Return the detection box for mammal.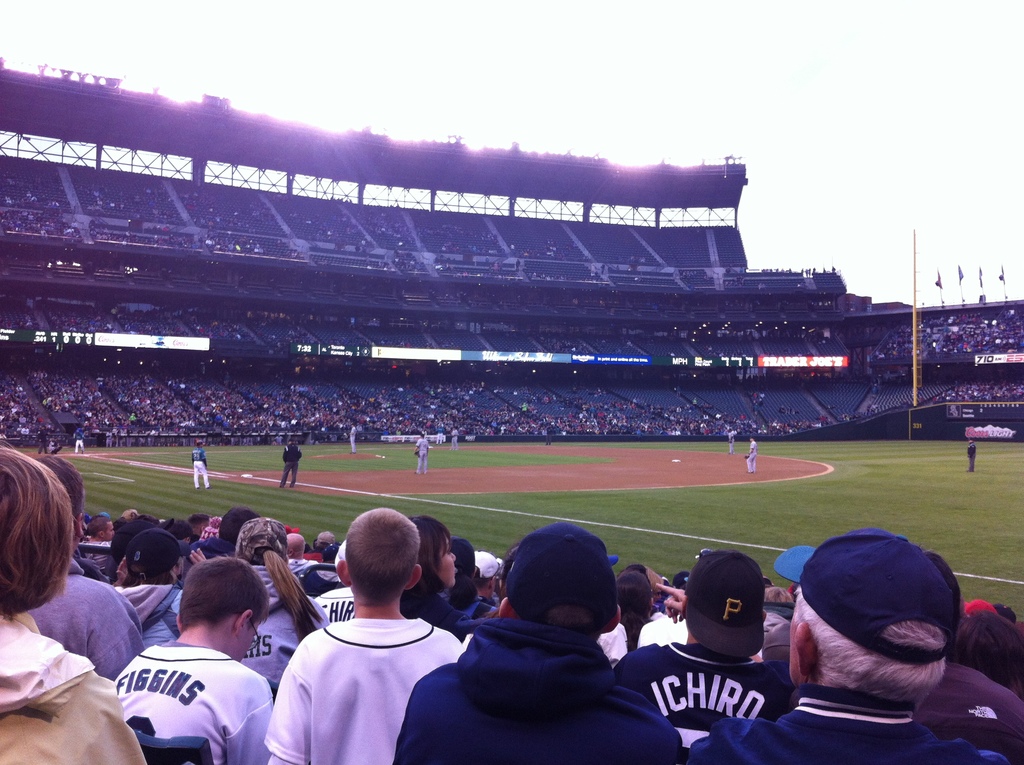
726, 427, 735, 455.
